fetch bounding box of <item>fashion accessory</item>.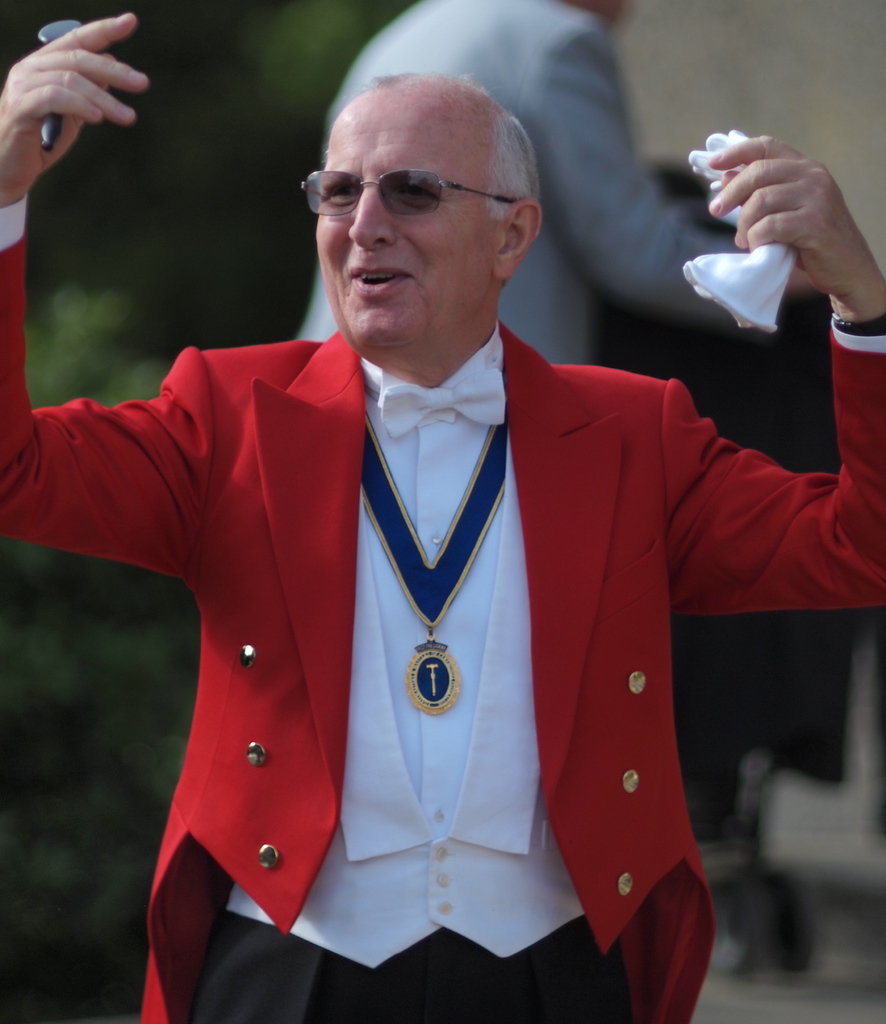
Bbox: [left=830, top=312, right=885, bottom=337].
